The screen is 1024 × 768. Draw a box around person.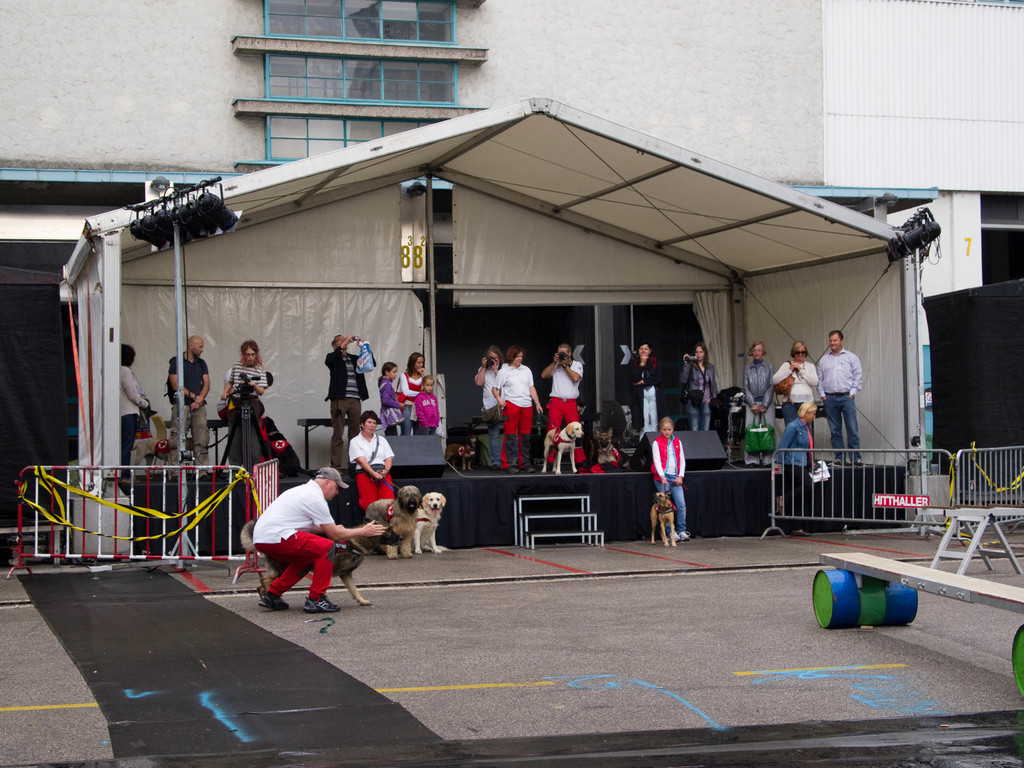
(349,413,398,513).
